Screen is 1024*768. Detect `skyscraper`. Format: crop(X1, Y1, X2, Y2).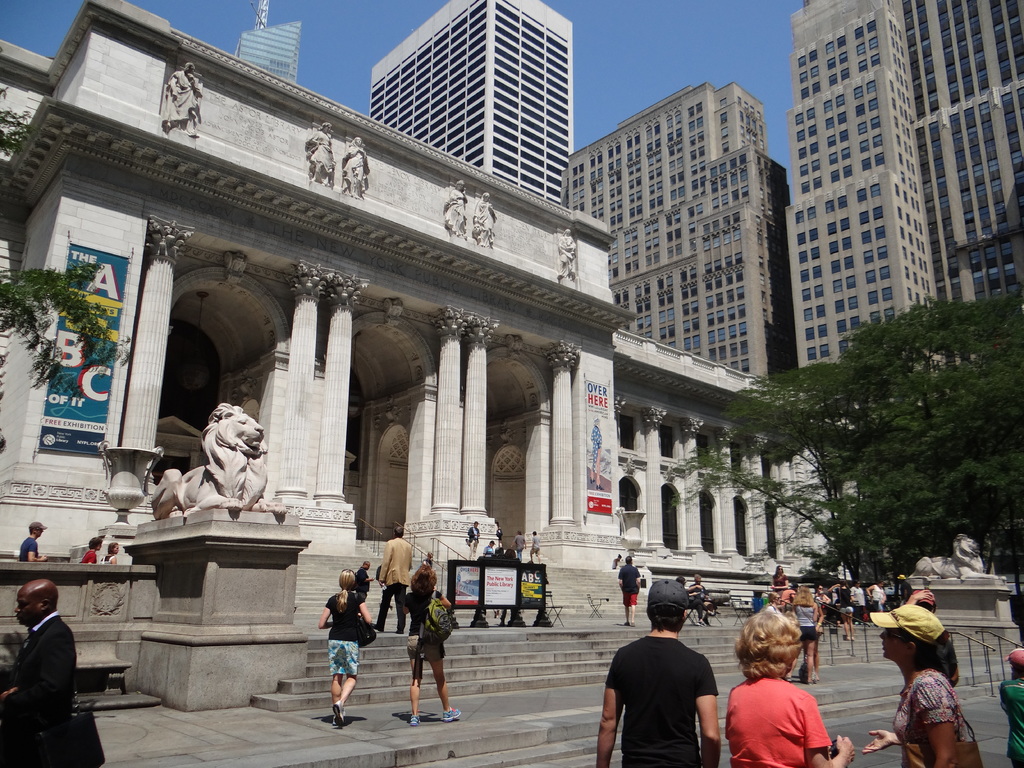
crop(564, 88, 795, 385).
